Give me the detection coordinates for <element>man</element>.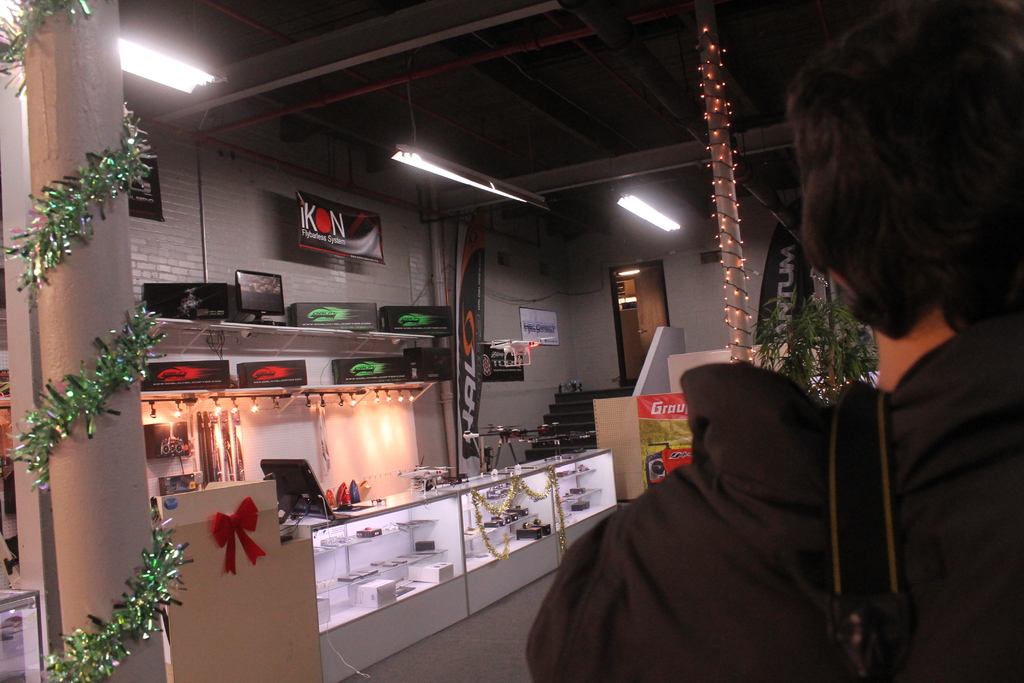
519 0 1023 682.
